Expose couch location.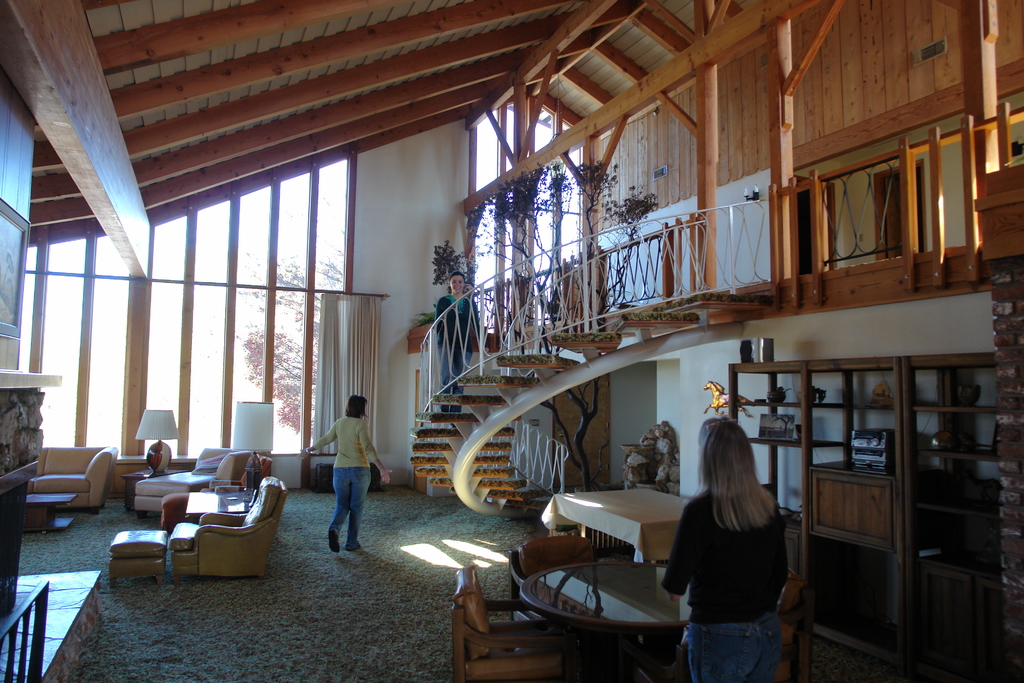
Exposed at locate(168, 473, 289, 581).
